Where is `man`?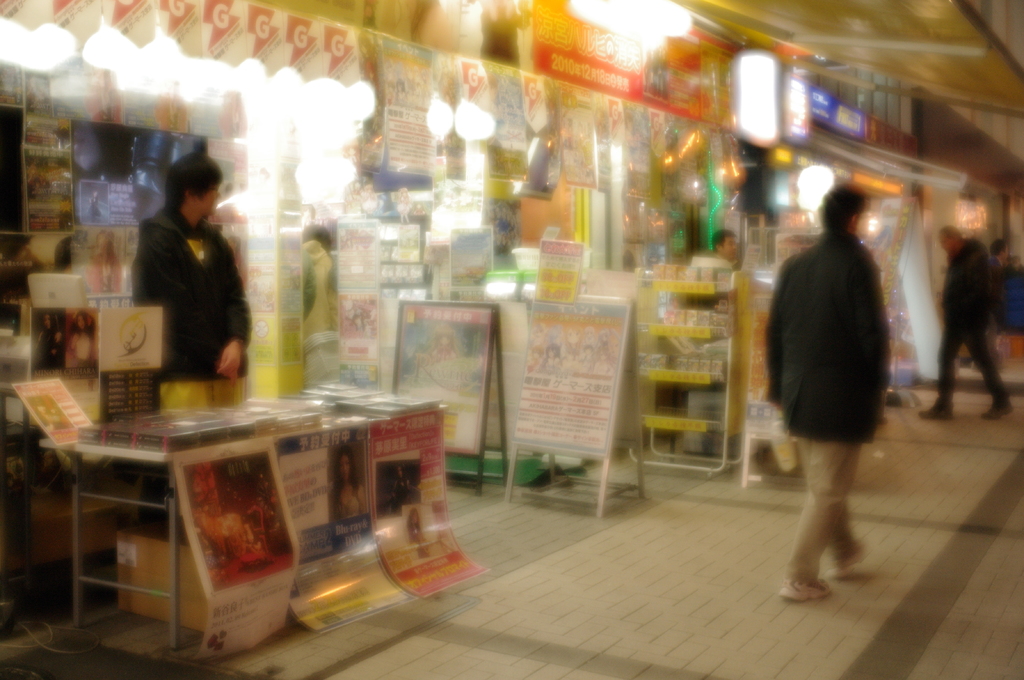
[left=918, top=225, right=1016, bottom=420].
